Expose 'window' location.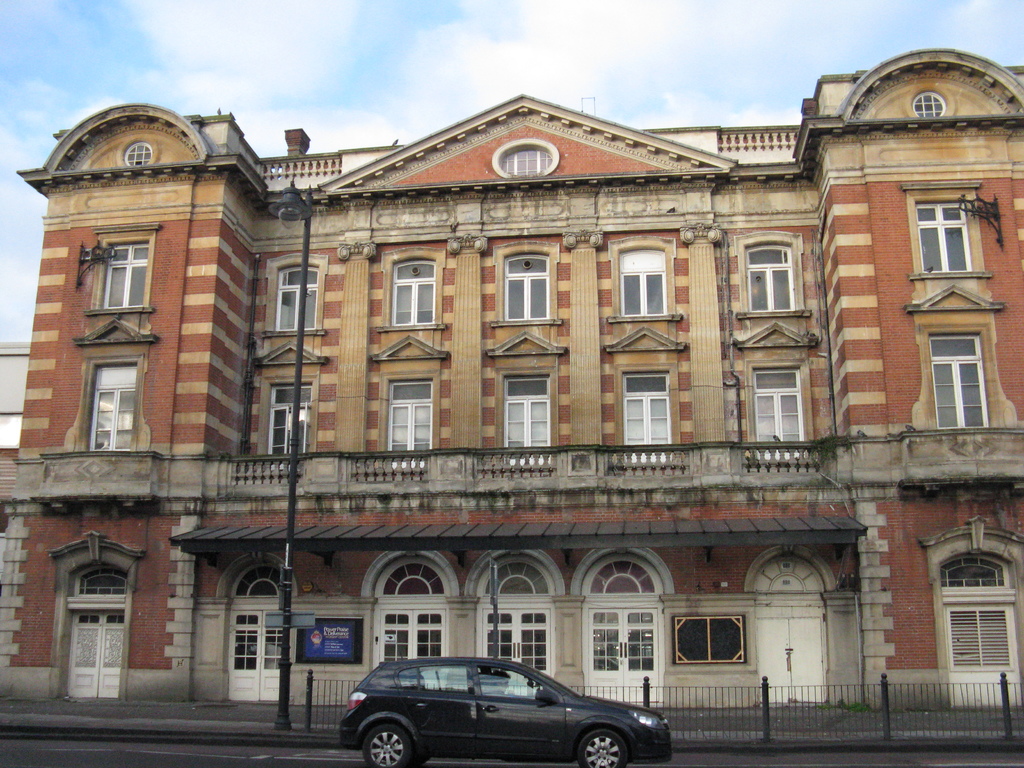
Exposed at 900, 279, 1021, 434.
